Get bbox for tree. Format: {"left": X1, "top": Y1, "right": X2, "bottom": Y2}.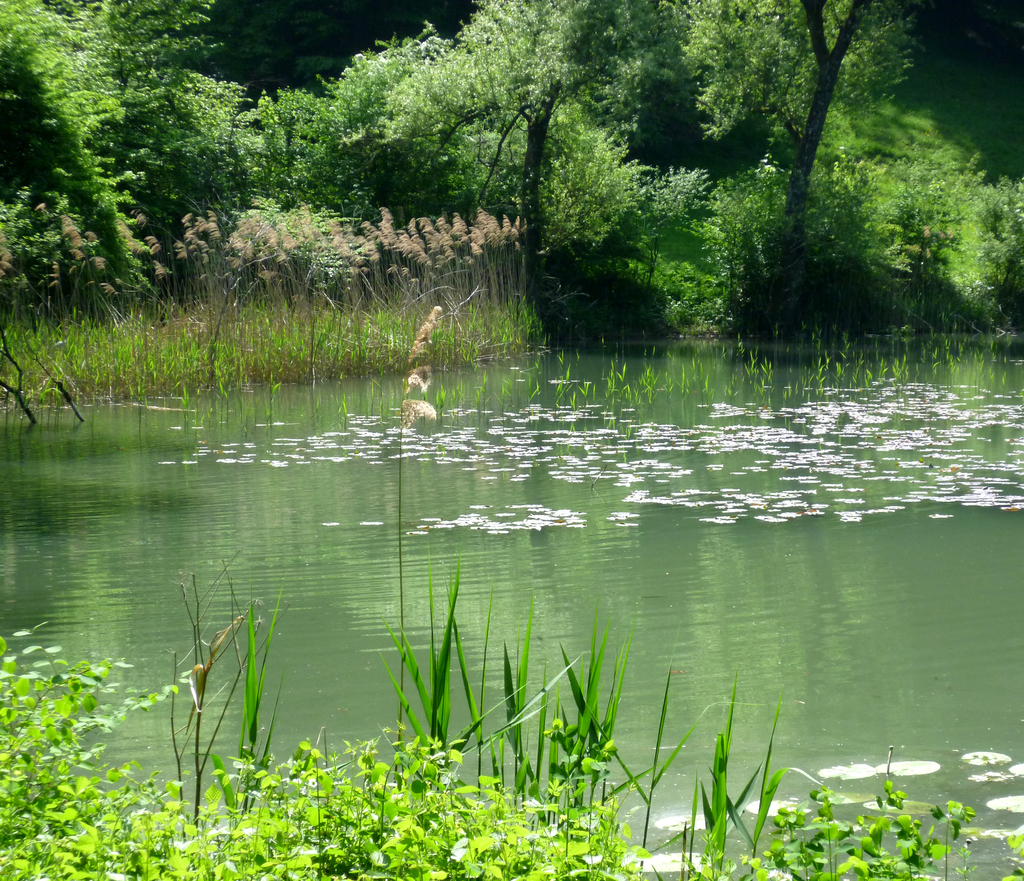
{"left": 240, "top": 96, "right": 330, "bottom": 206}.
